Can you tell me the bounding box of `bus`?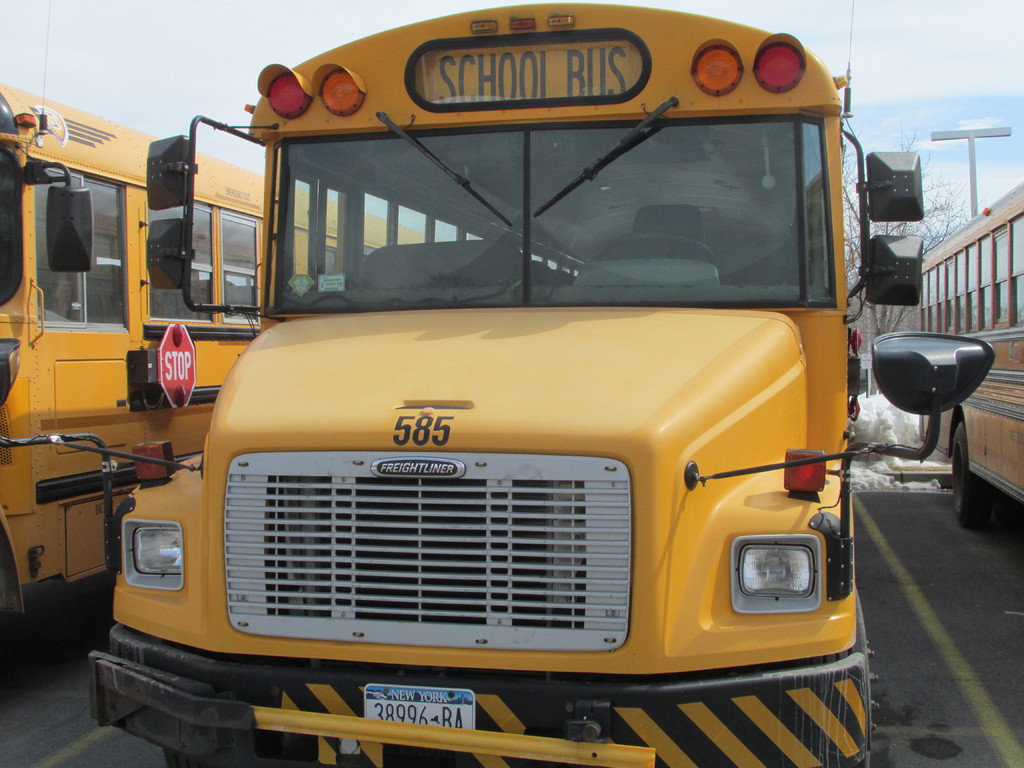
rect(0, 82, 440, 628).
